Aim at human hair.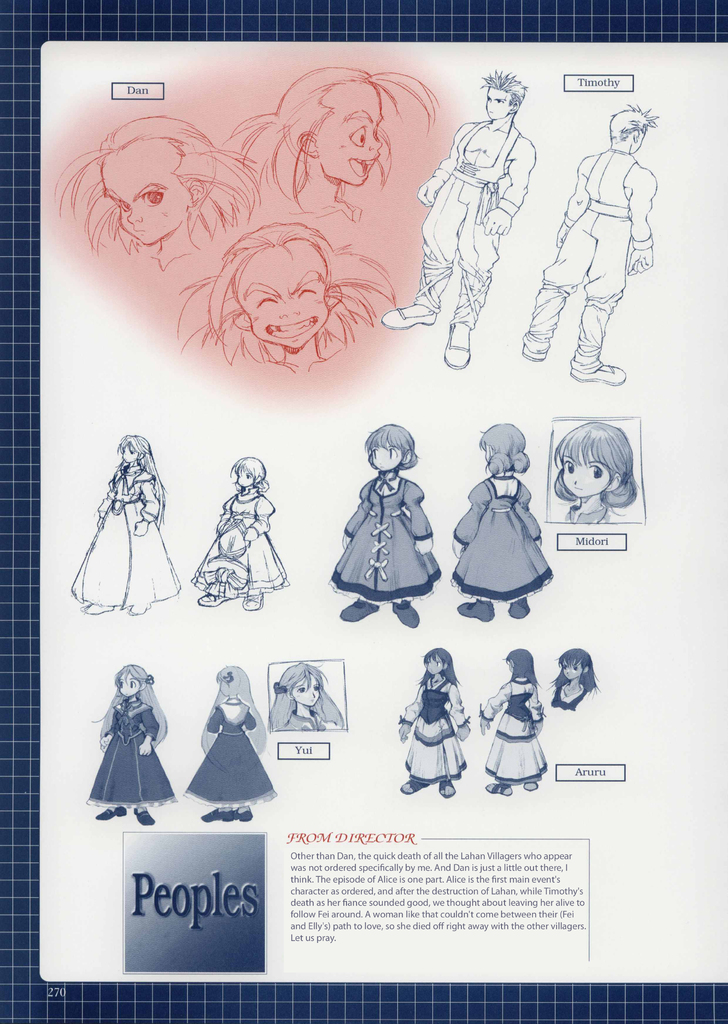
Aimed at {"x1": 608, "y1": 103, "x2": 660, "y2": 145}.
